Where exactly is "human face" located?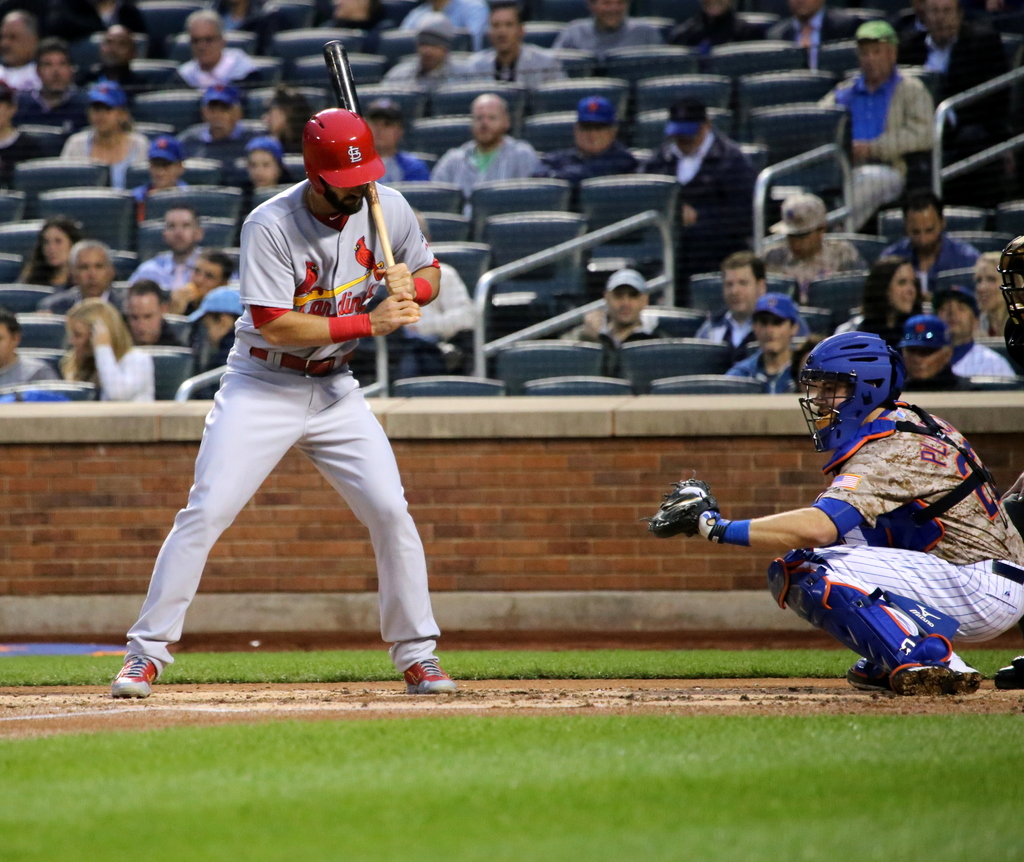
Its bounding box is 92, 100, 116, 136.
